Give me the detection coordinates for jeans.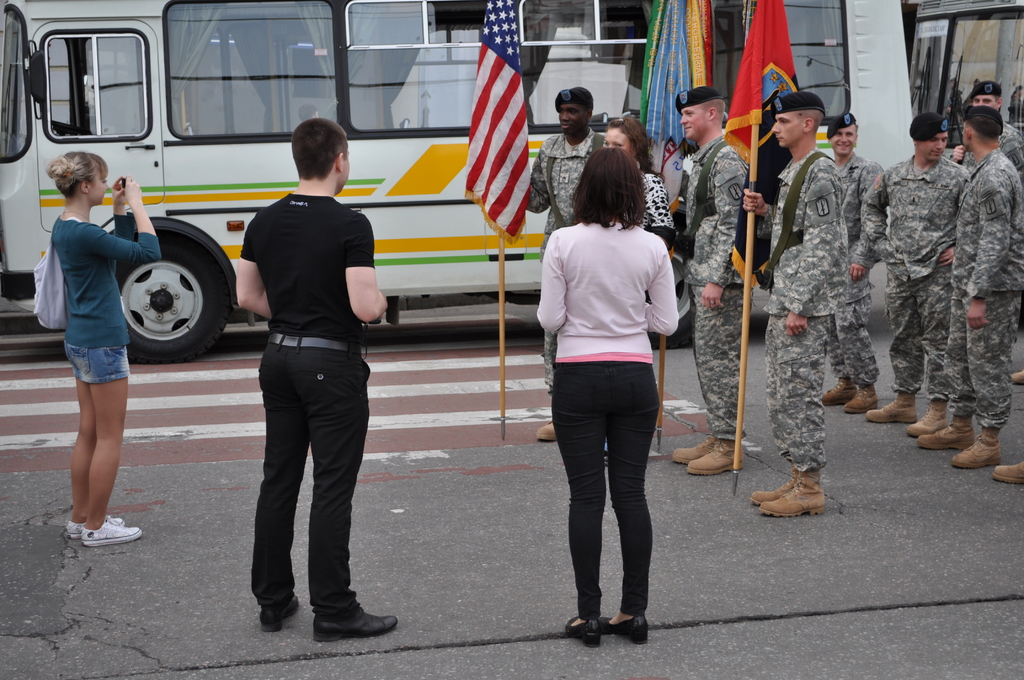
(552, 359, 660, 619).
